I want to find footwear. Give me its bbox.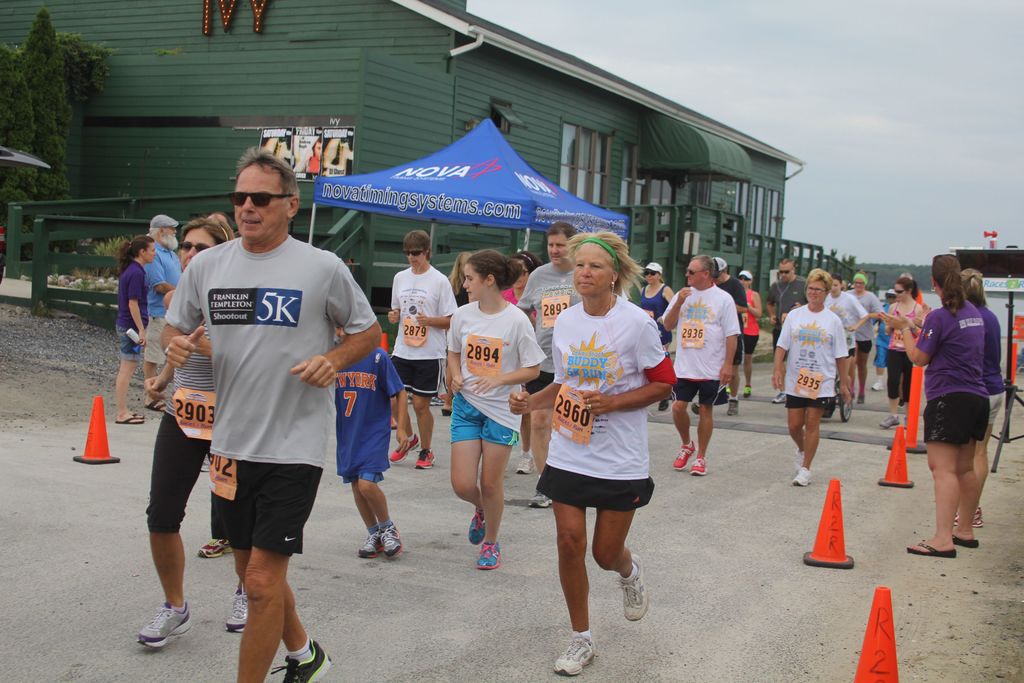
BBox(952, 533, 978, 552).
